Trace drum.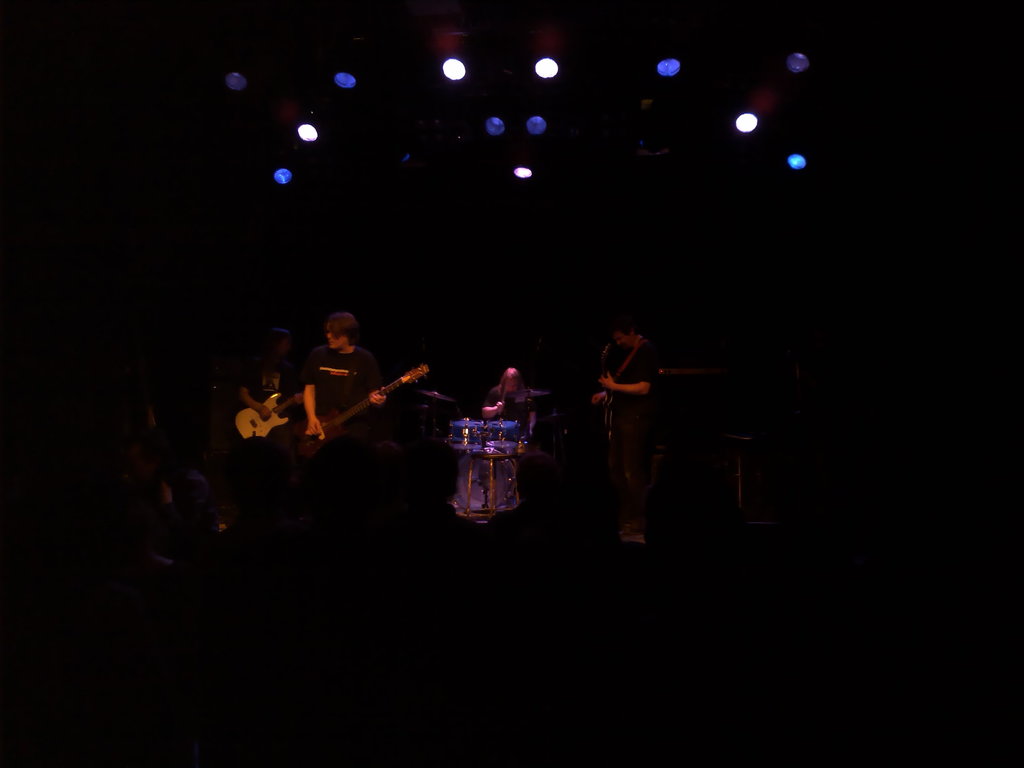
Traced to (443,419,484,448).
